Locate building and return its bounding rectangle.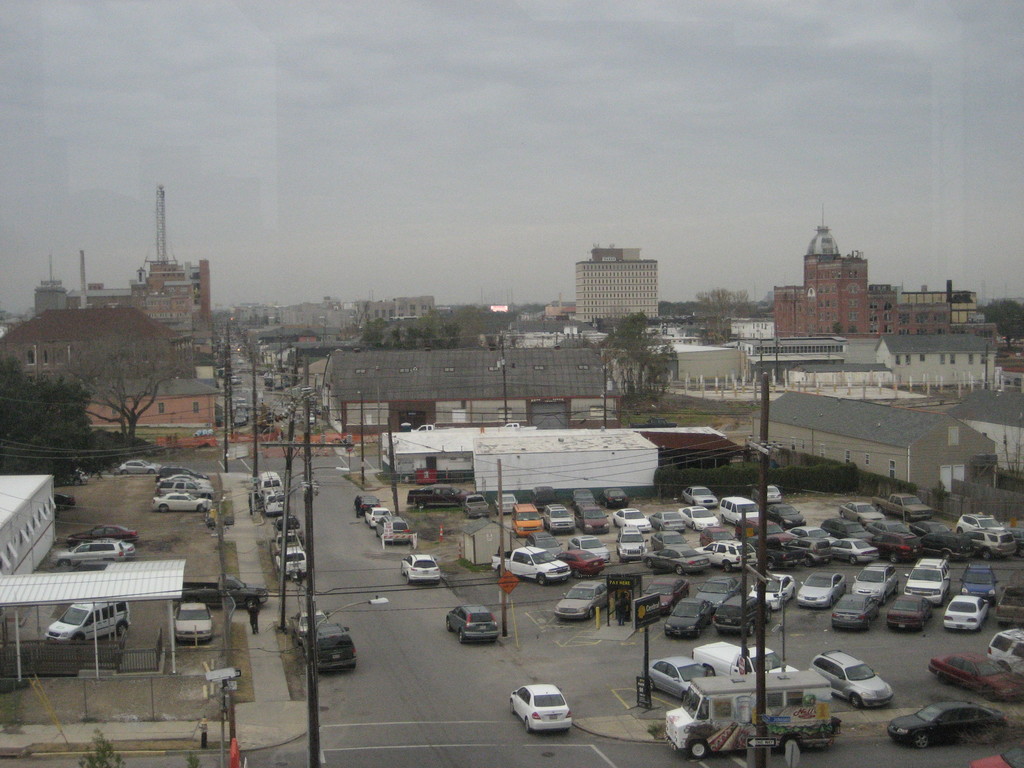
bbox=[740, 388, 1002, 503].
